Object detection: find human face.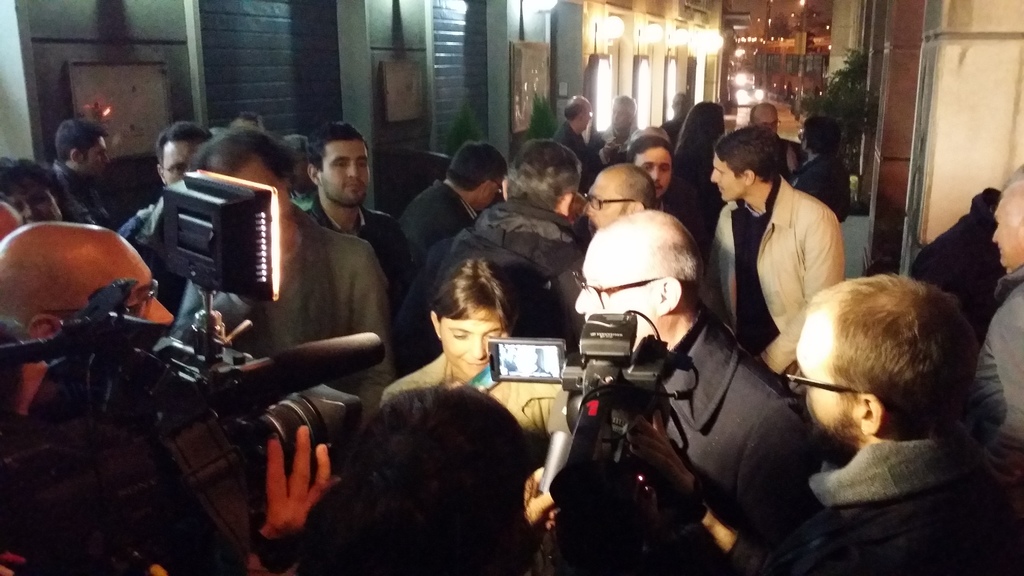
<box>9,182,61,222</box>.
